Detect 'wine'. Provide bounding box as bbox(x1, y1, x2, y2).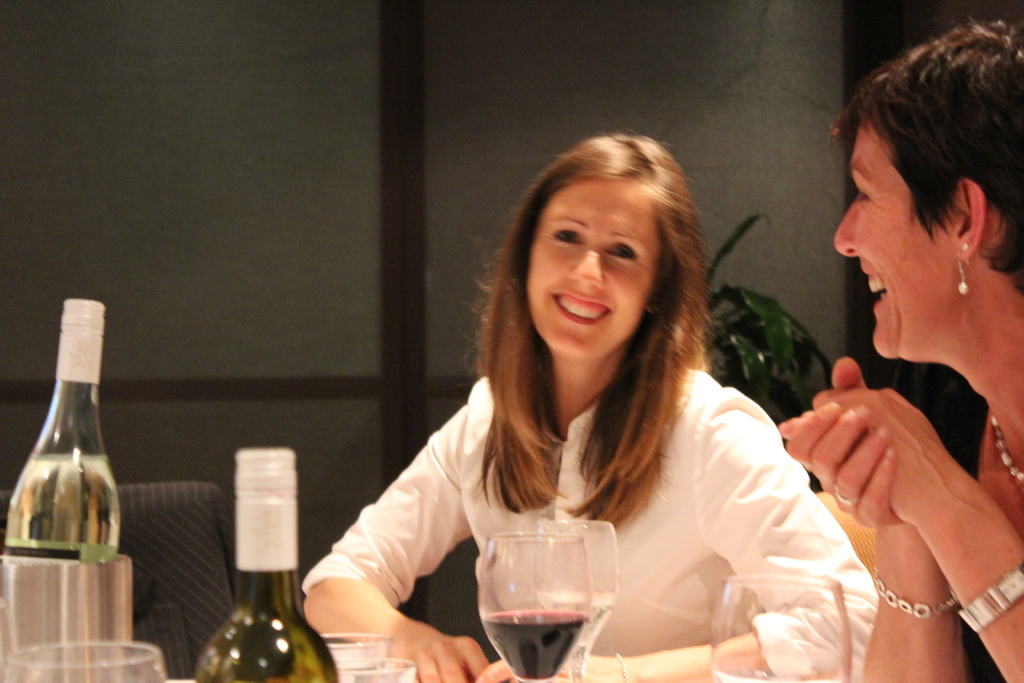
bbox(477, 613, 584, 679).
